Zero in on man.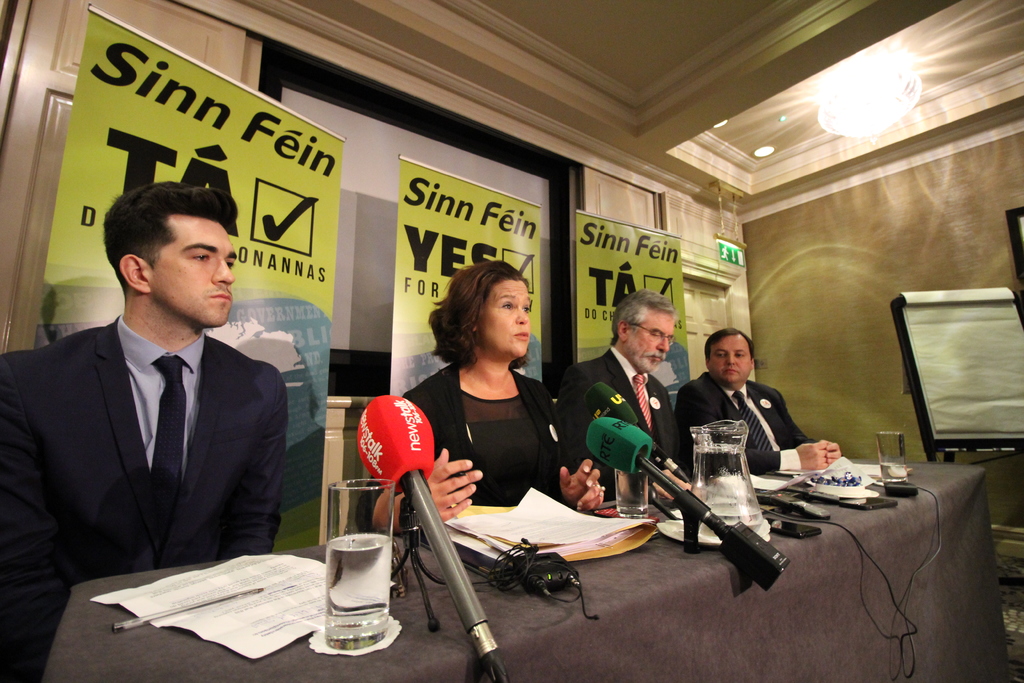
Zeroed in: bbox=[675, 325, 850, 478].
